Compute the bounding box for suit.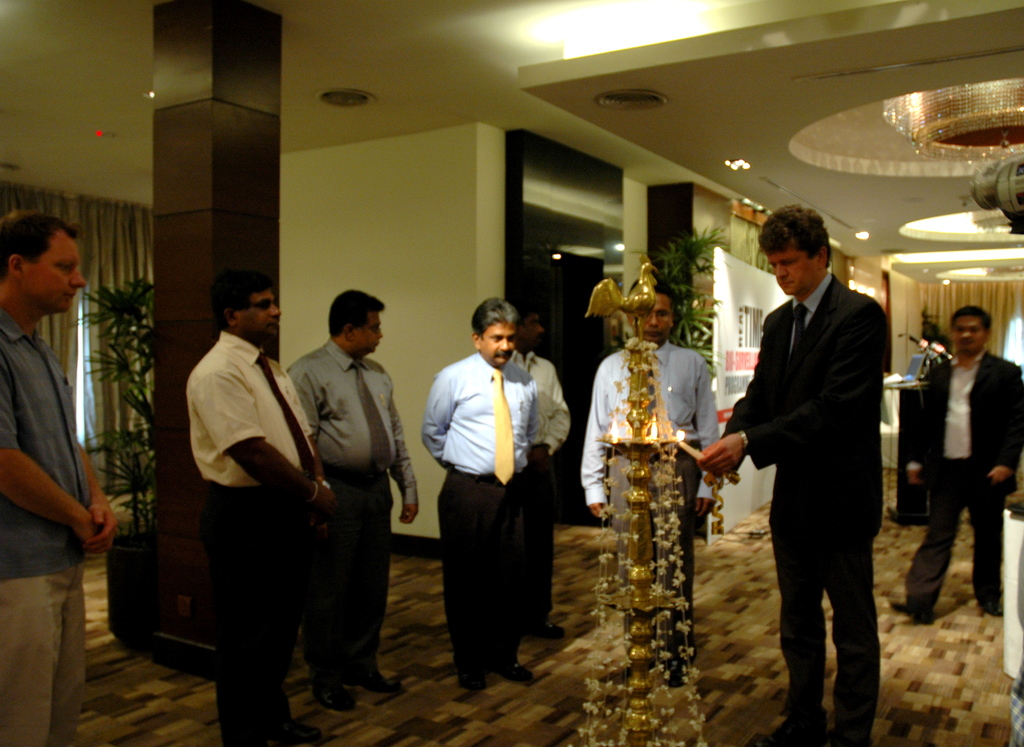
box=[720, 211, 903, 729].
